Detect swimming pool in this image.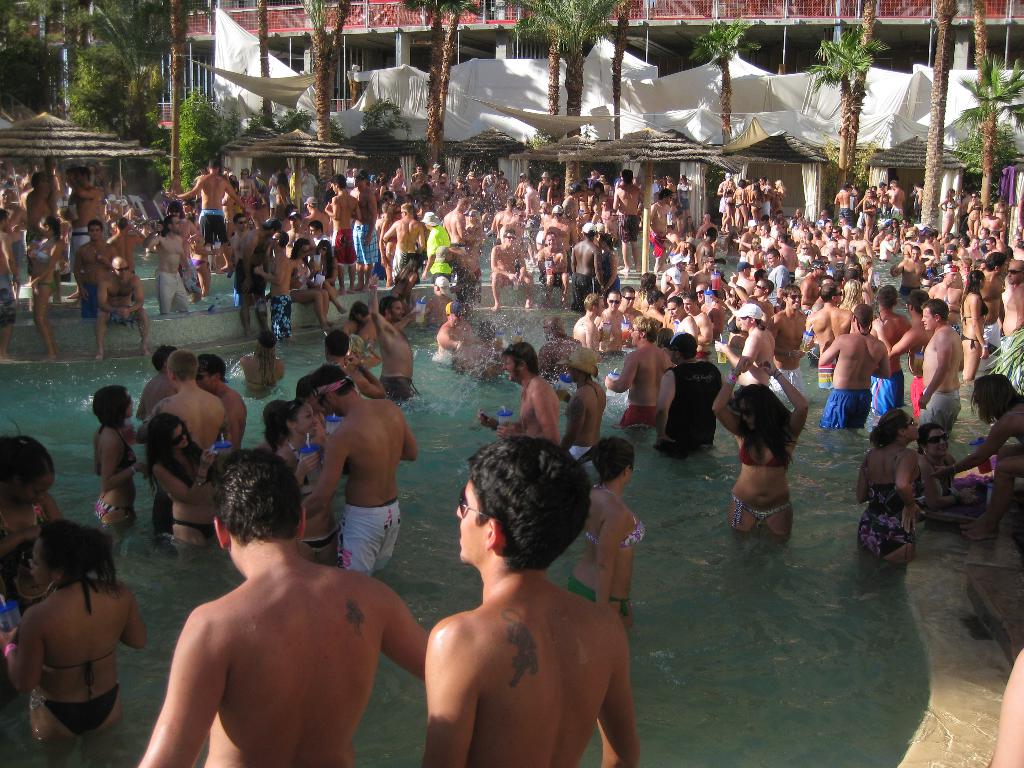
Detection: <box>56,223,945,751</box>.
